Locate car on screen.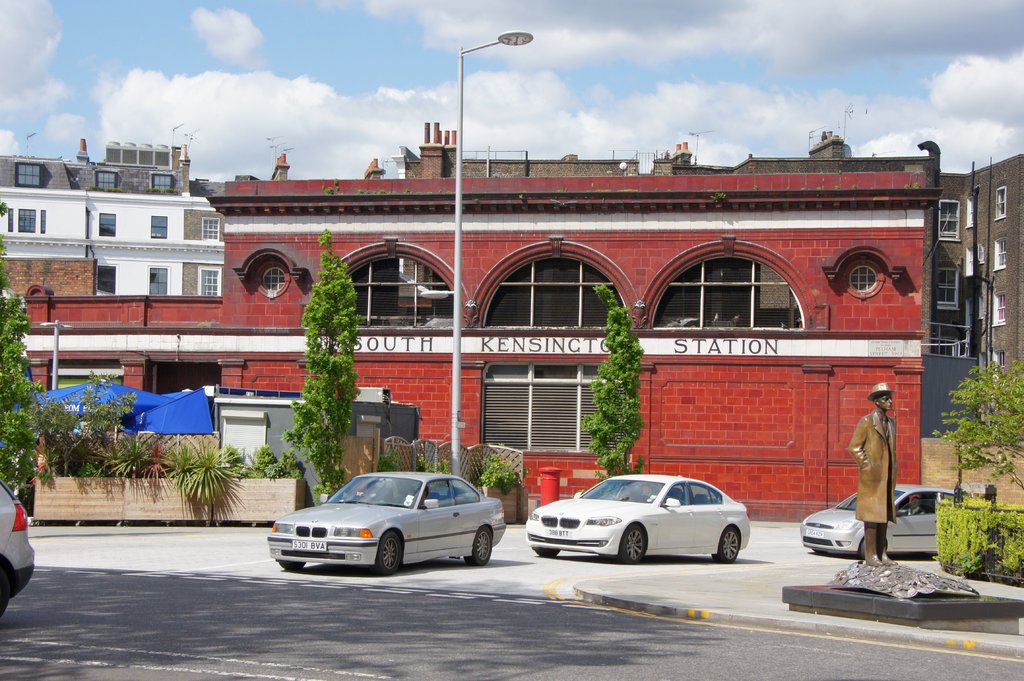
On screen at (left=525, top=474, right=750, bottom=565).
